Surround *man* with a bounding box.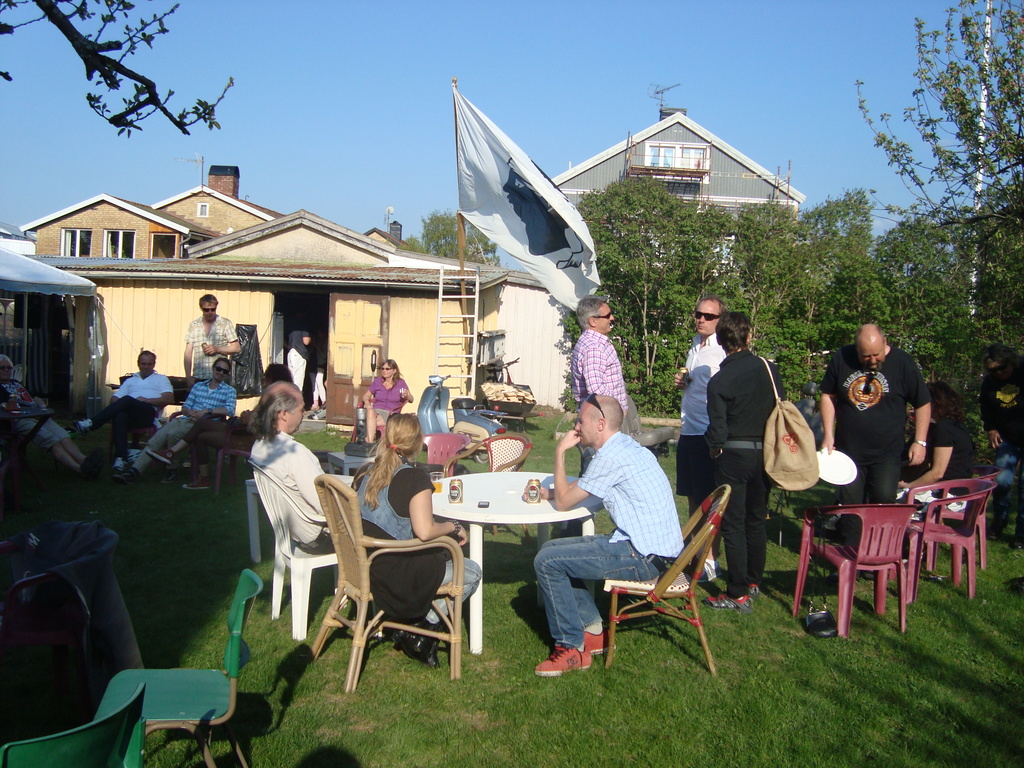
(left=531, top=389, right=686, bottom=675).
